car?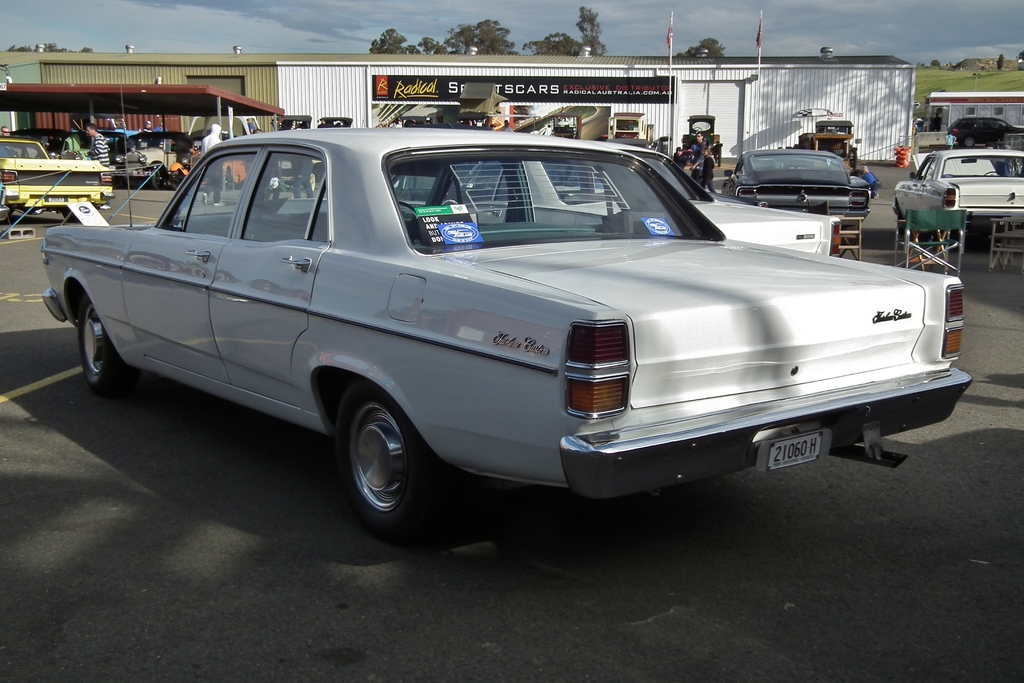
left=458, top=138, right=858, bottom=256
